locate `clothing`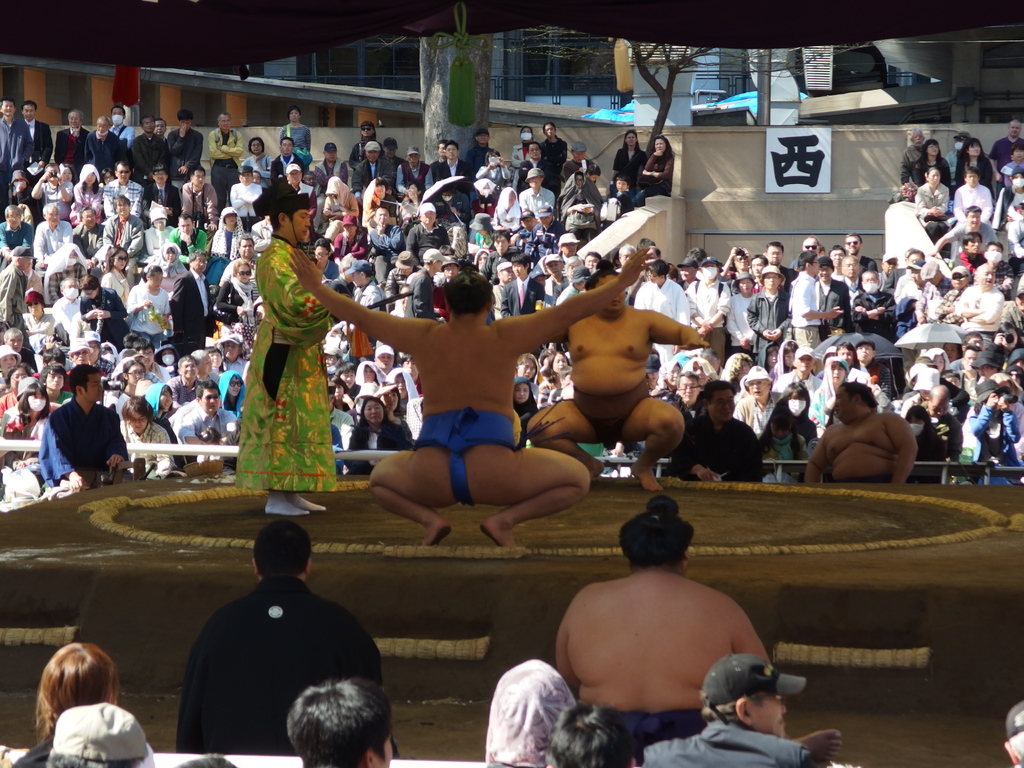
bbox(557, 282, 574, 300)
